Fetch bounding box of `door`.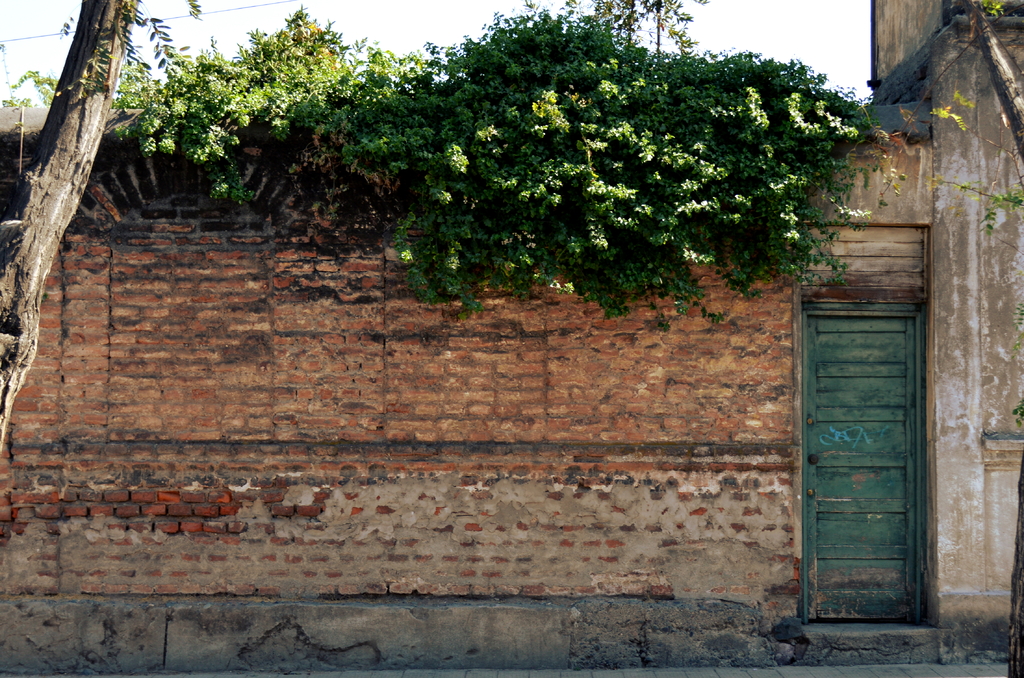
Bbox: [x1=797, y1=295, x2=932, y2=642].
